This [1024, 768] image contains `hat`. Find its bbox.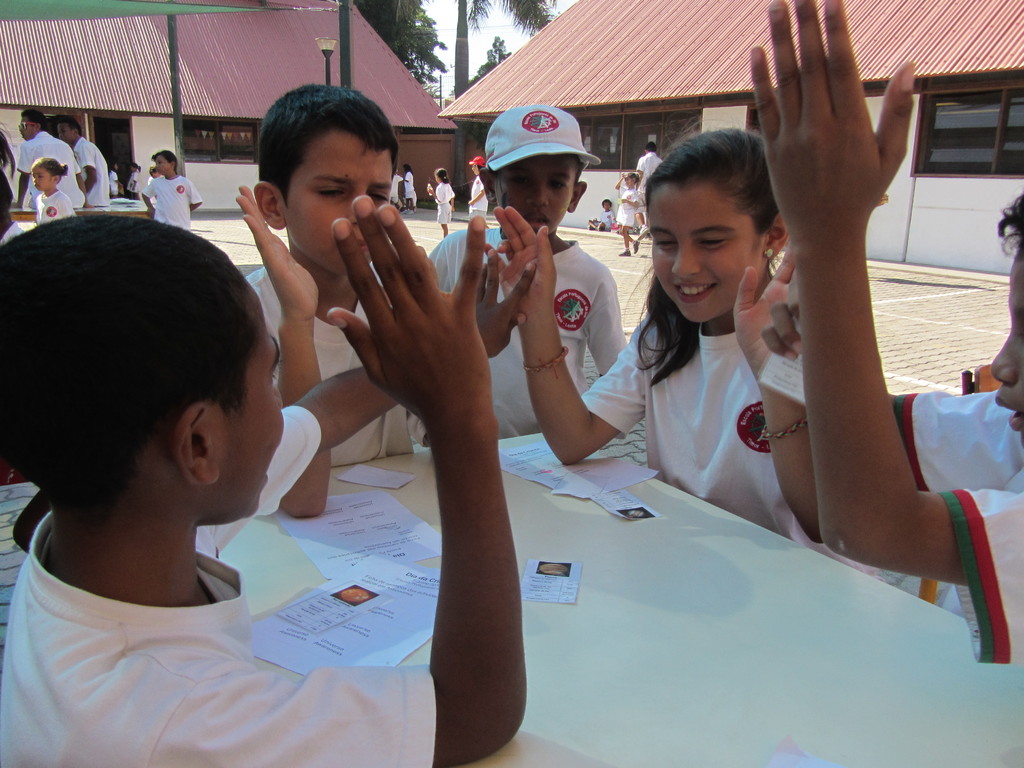
(x1=484, y1=102, x2=599, y2=173).
